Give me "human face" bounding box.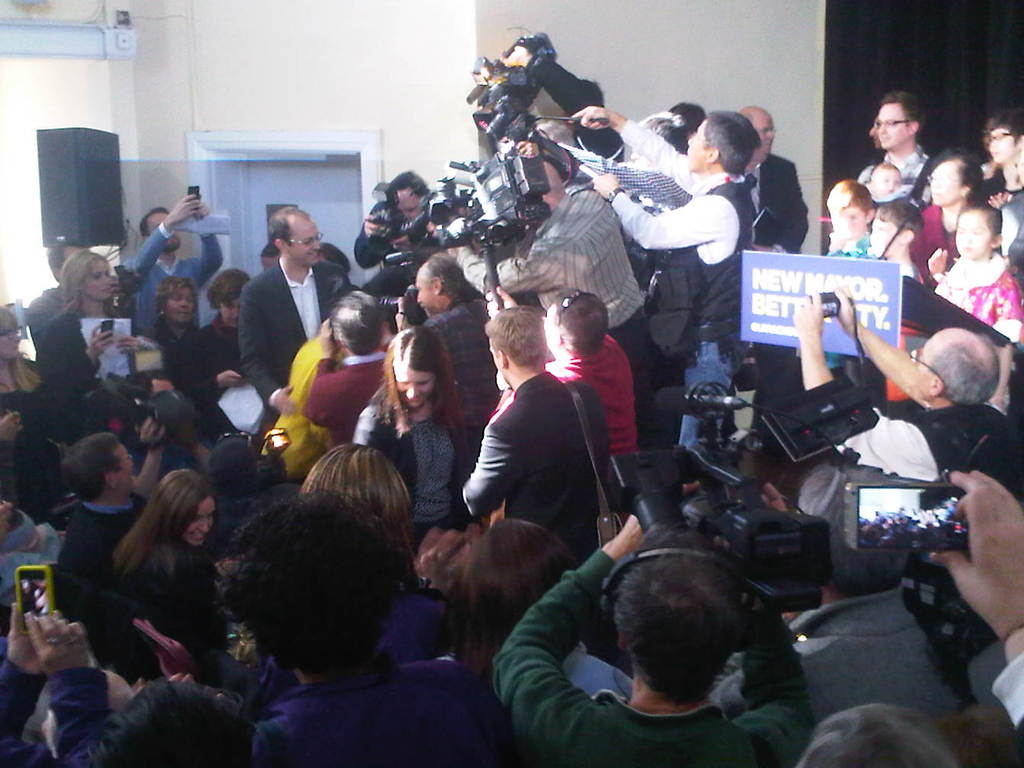
<region>162, 295, 196, 323</region>.
